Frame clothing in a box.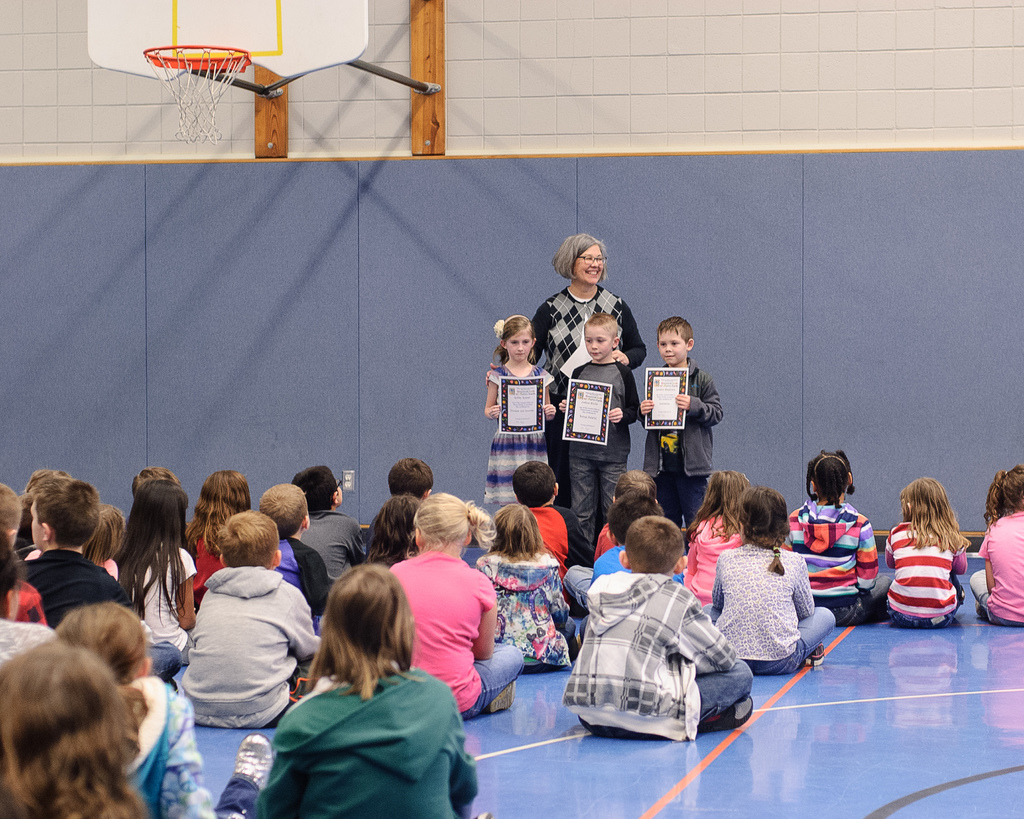
detection(594, 526, 622, 554).
